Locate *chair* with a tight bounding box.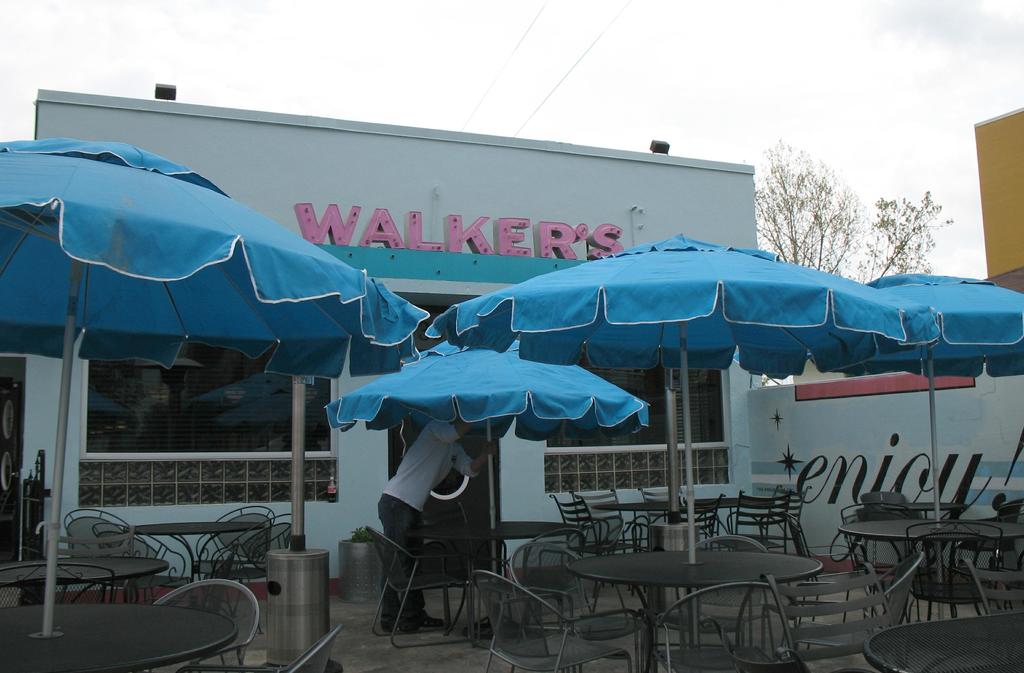
left=729, top=488, right=792, bottom=558.
